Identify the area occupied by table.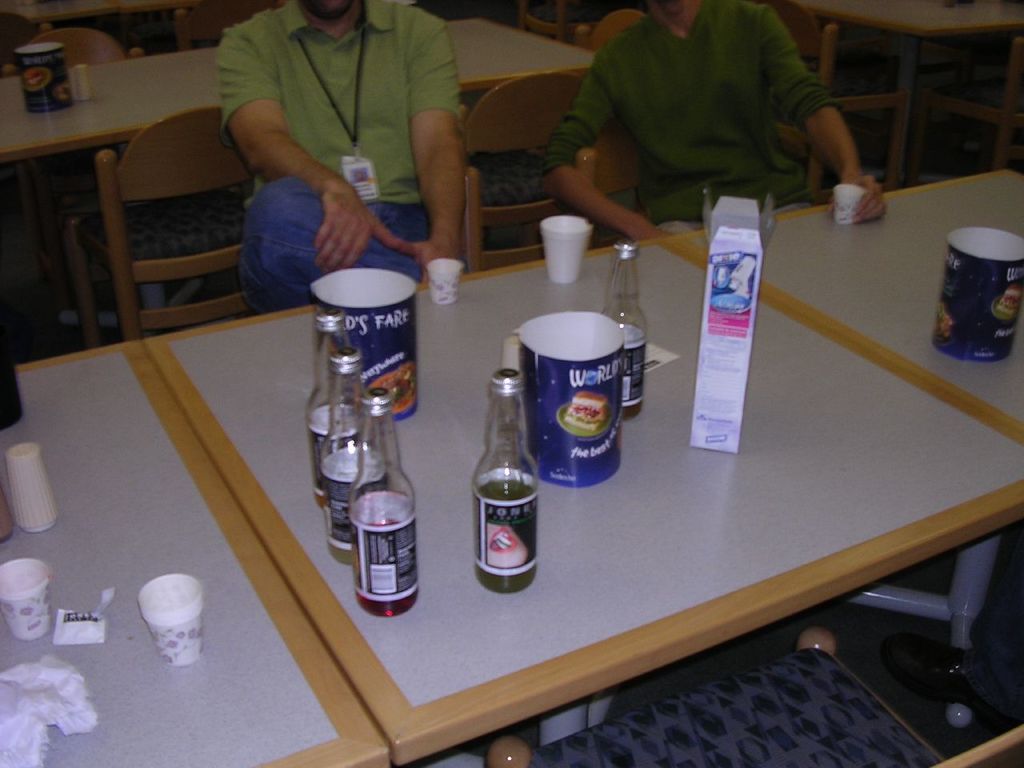
Area: box=[0, 338, 394, 767].
